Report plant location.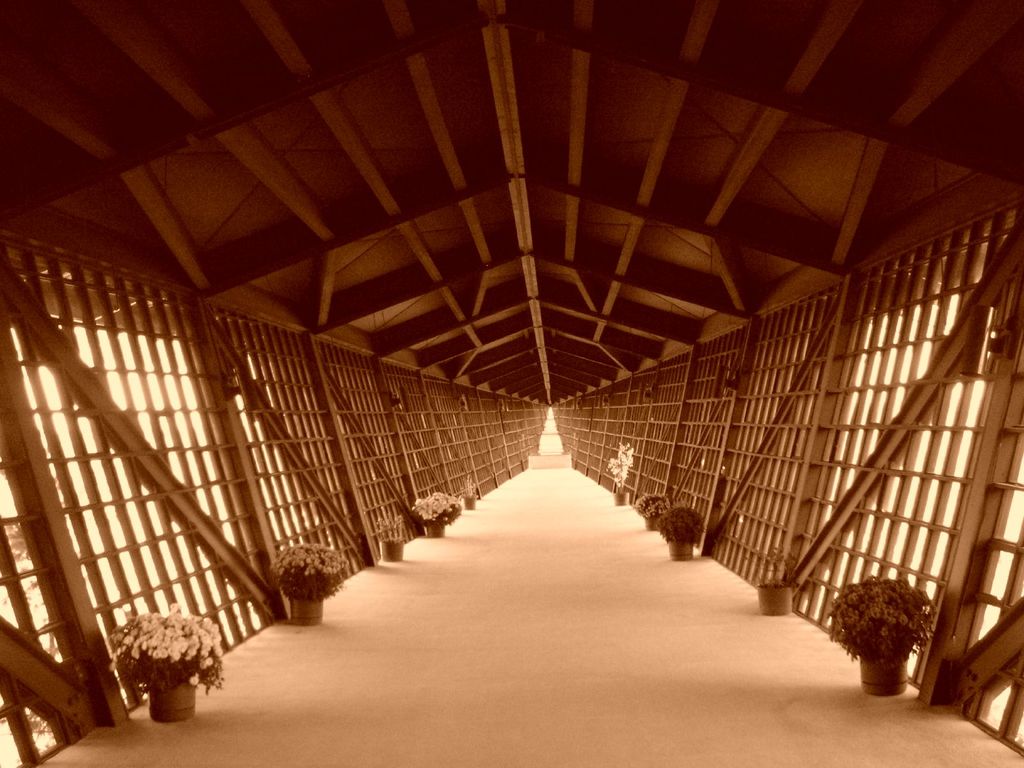
Report: [left=412, top=490, right=461, bottom=526].
